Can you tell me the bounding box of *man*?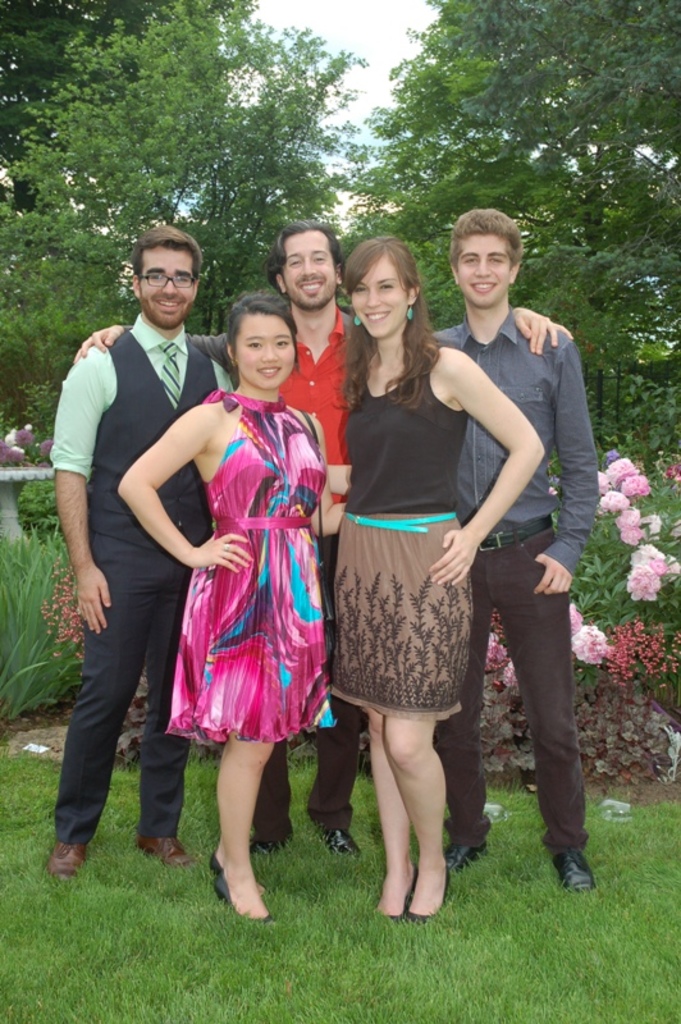
(left=44, top=204, right=223, bottom=895).
